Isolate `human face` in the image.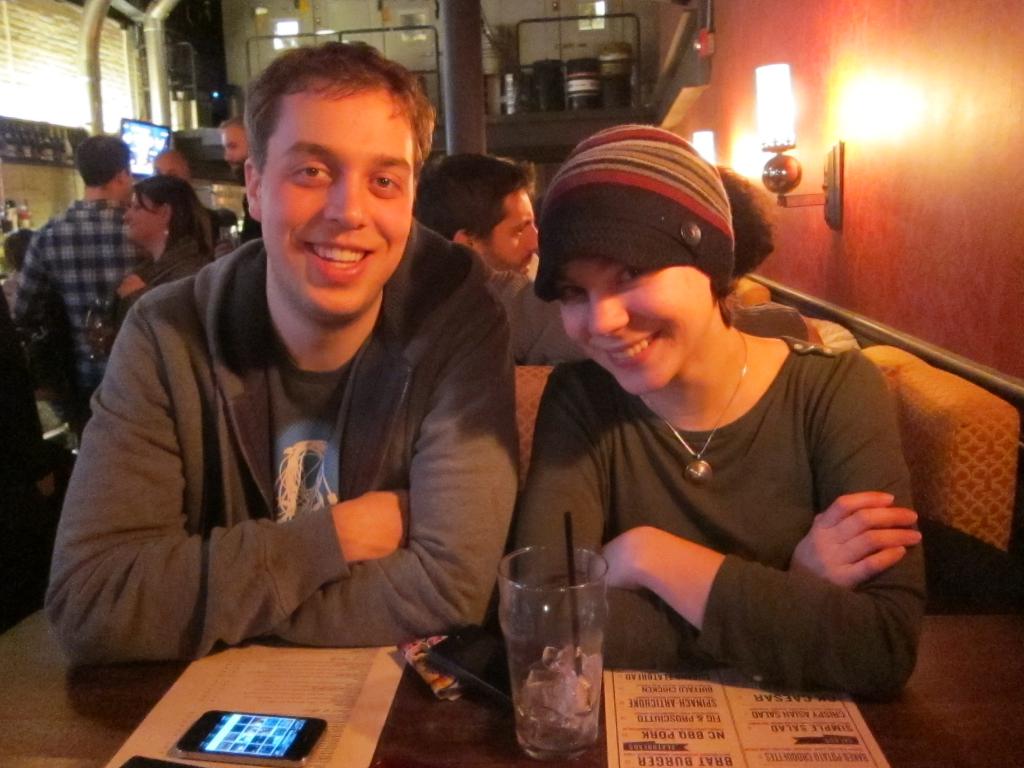
Isolated region: crop(566, 256, 714, 395).
